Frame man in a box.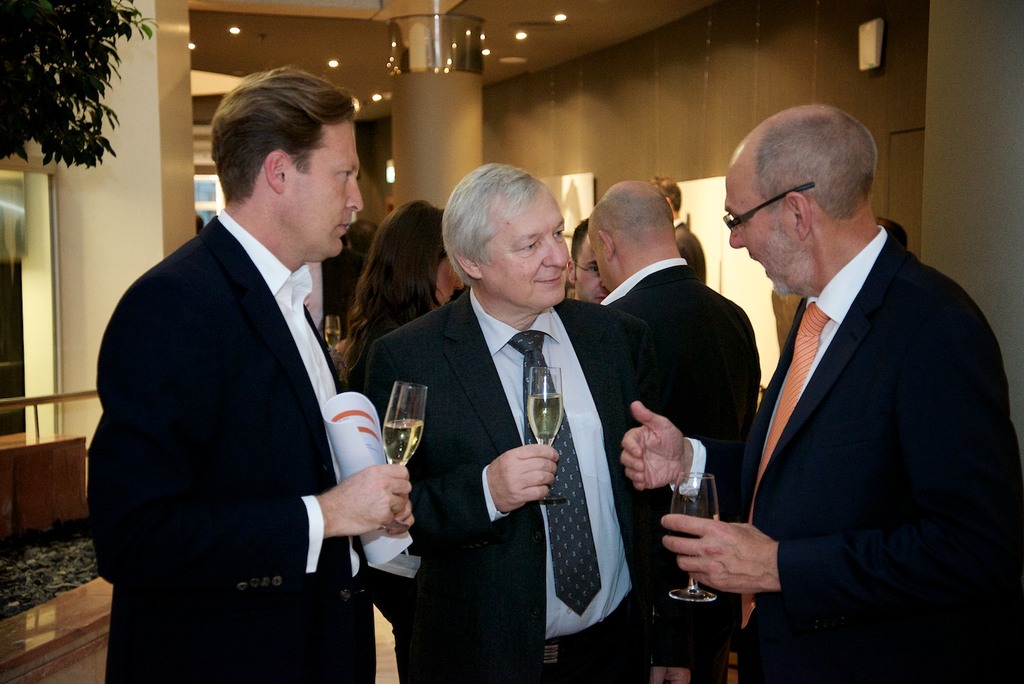
x1=364 y1=163 x2=689 y2=683.
